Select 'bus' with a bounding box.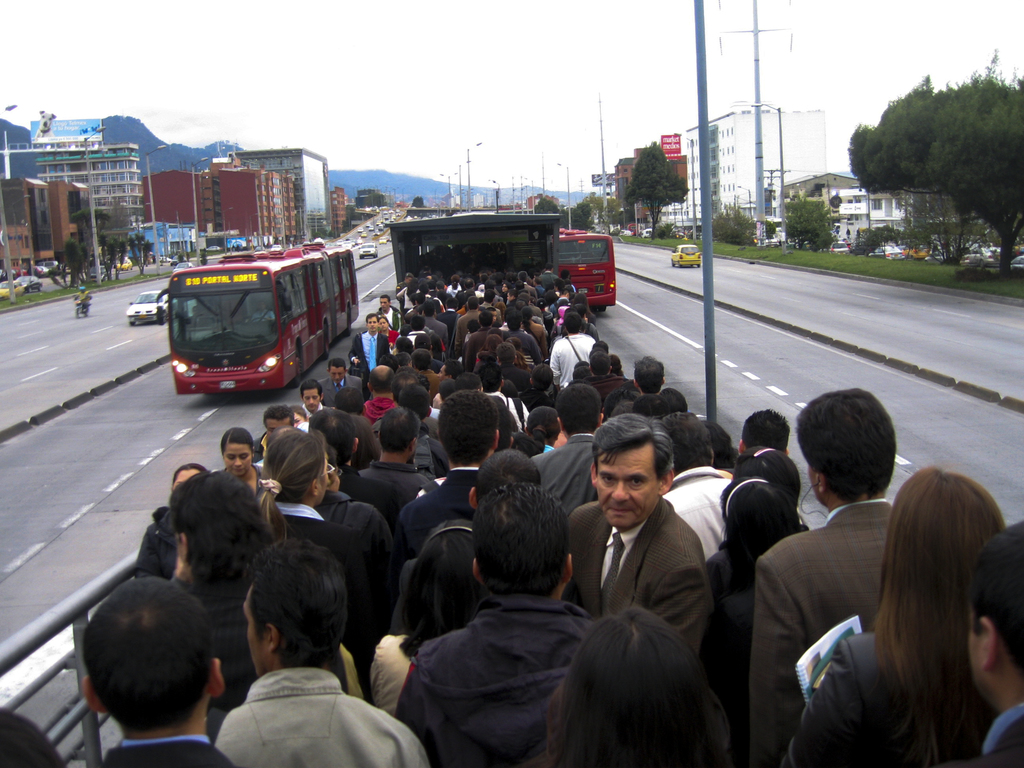
rect(156, 235, 358, 403).
